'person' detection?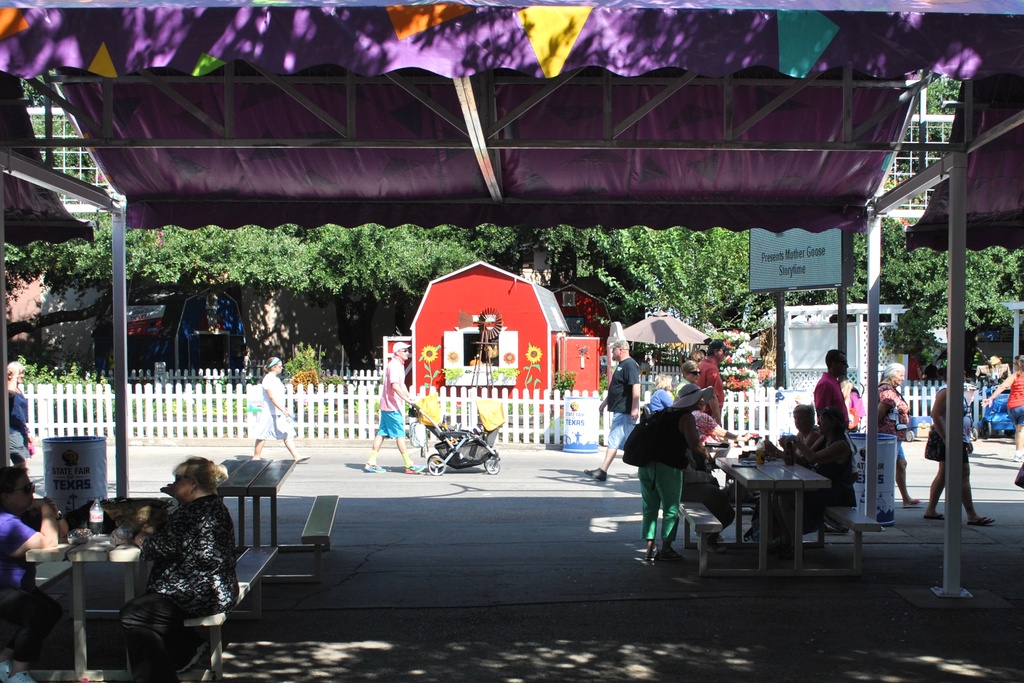
[359,343,422,473]
